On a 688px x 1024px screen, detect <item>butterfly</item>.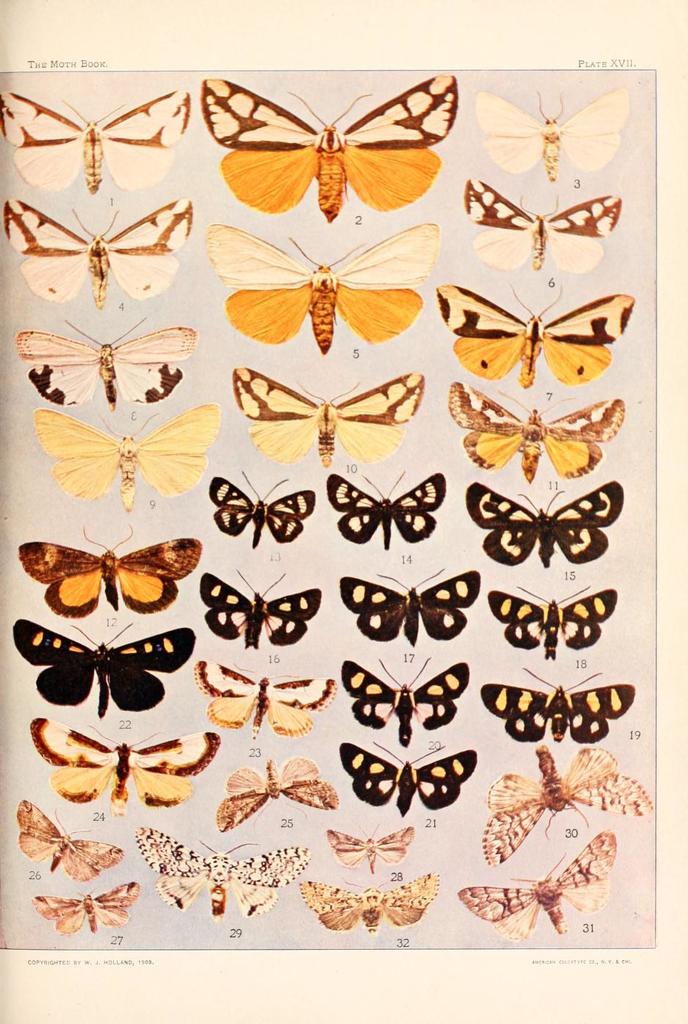
[left=3, top=620, right=198, bottom=729].
